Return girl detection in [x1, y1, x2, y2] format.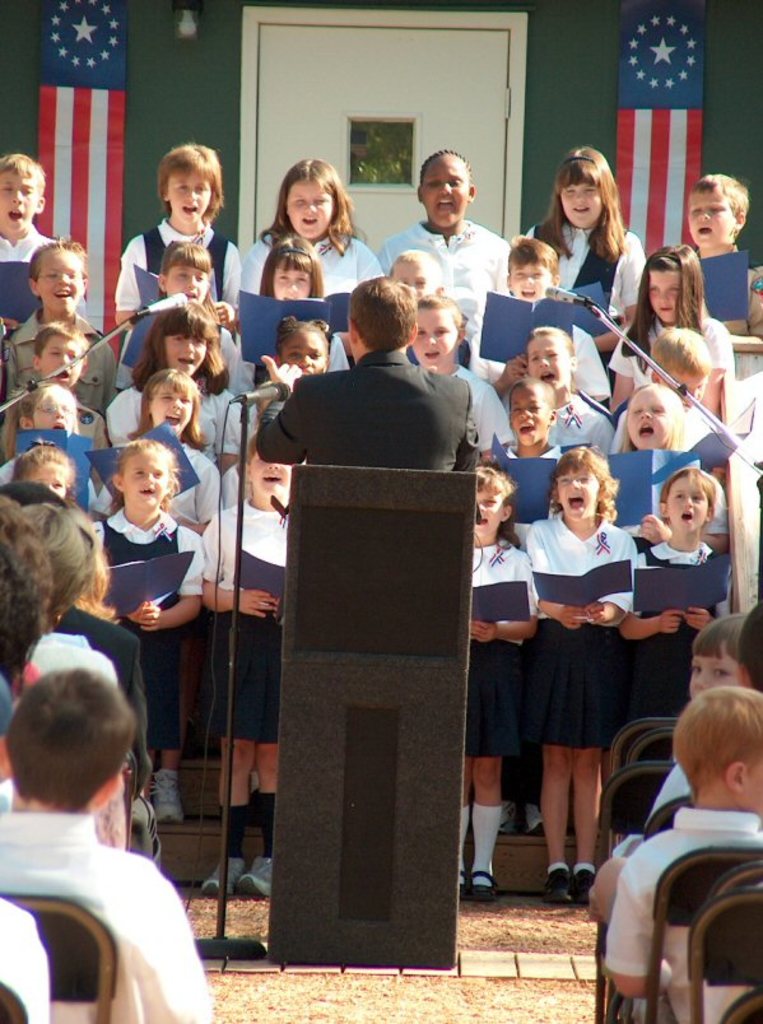
[522, 456, 633, 908].
